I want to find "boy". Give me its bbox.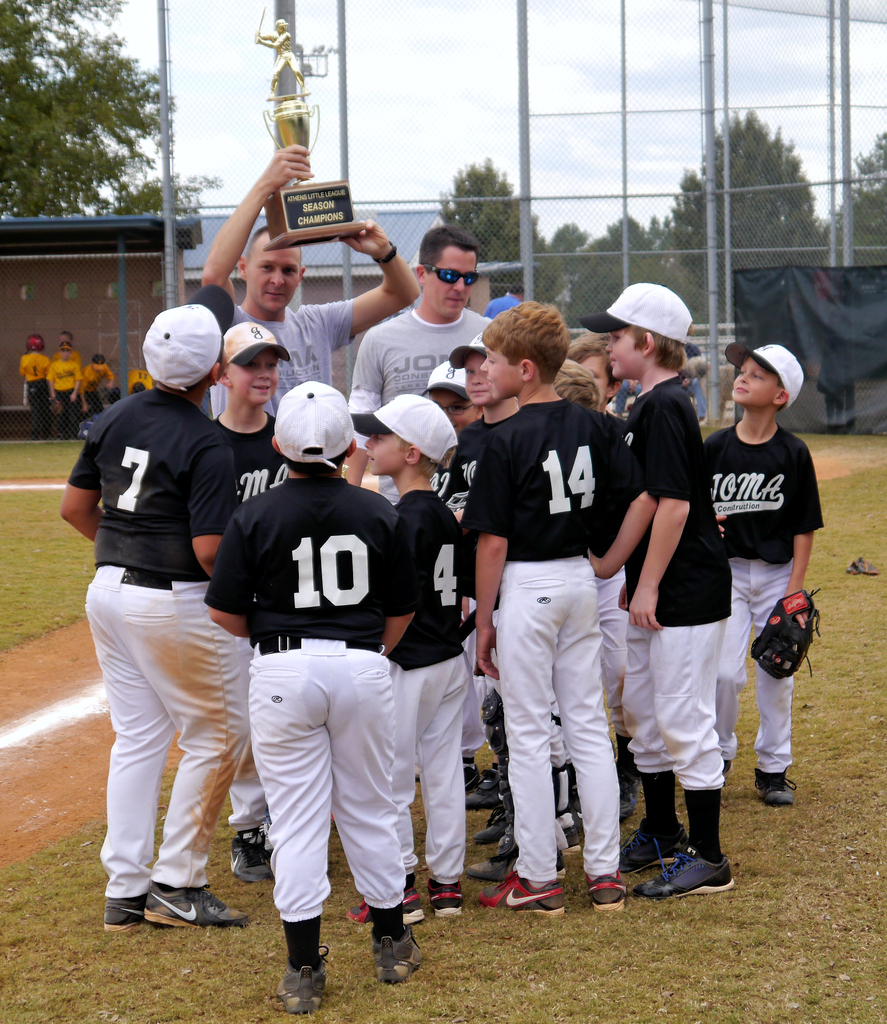
detection(207, 387, 415, 1000).
